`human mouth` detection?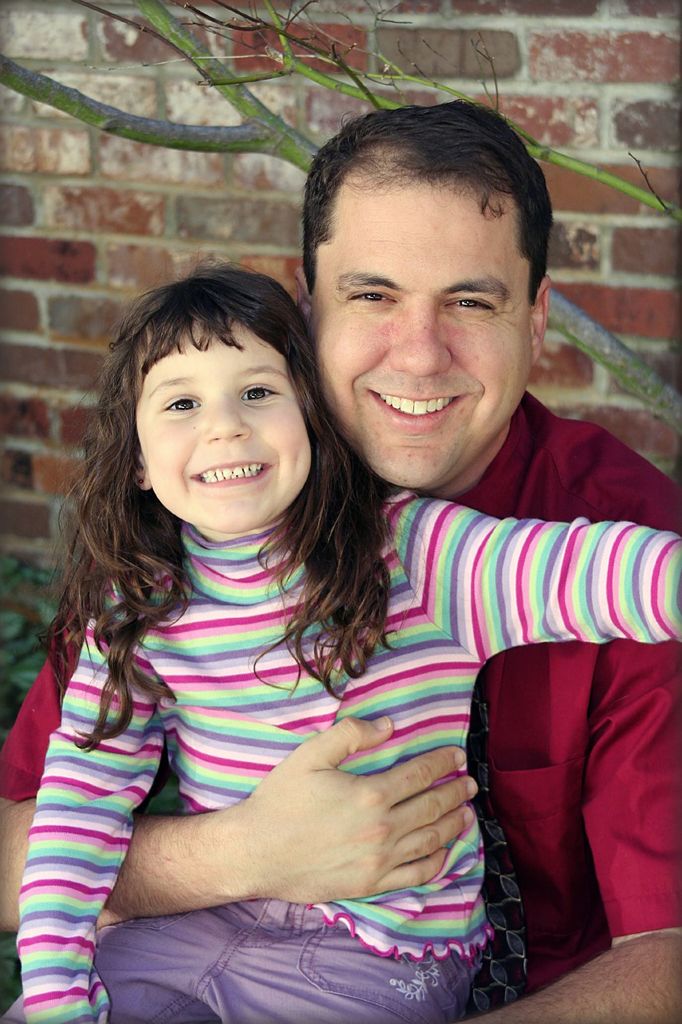
362, 382, 477, 434
